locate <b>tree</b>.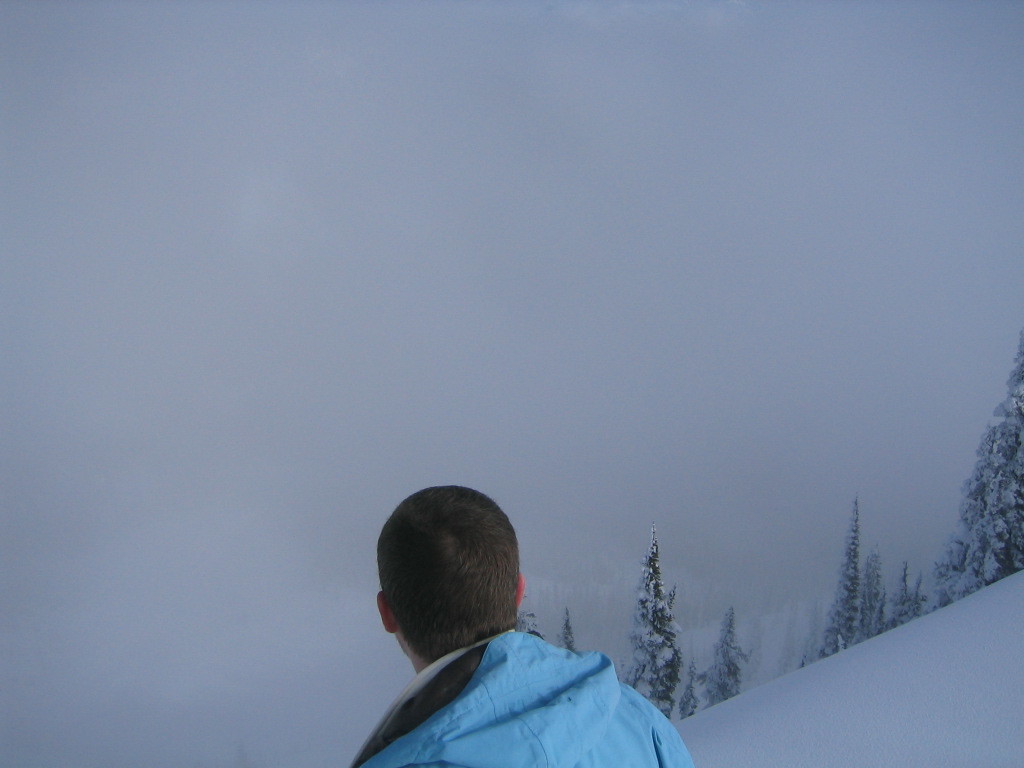
Bounding box: 629:533:693:699.
